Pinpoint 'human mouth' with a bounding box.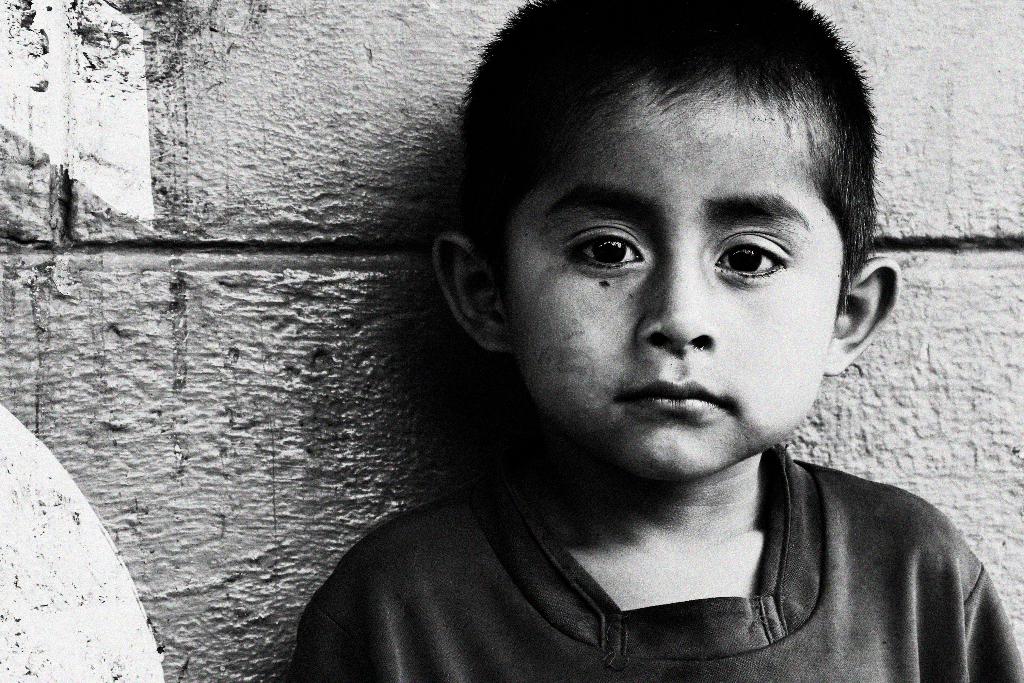
rect(619, 372, 728, 417).
